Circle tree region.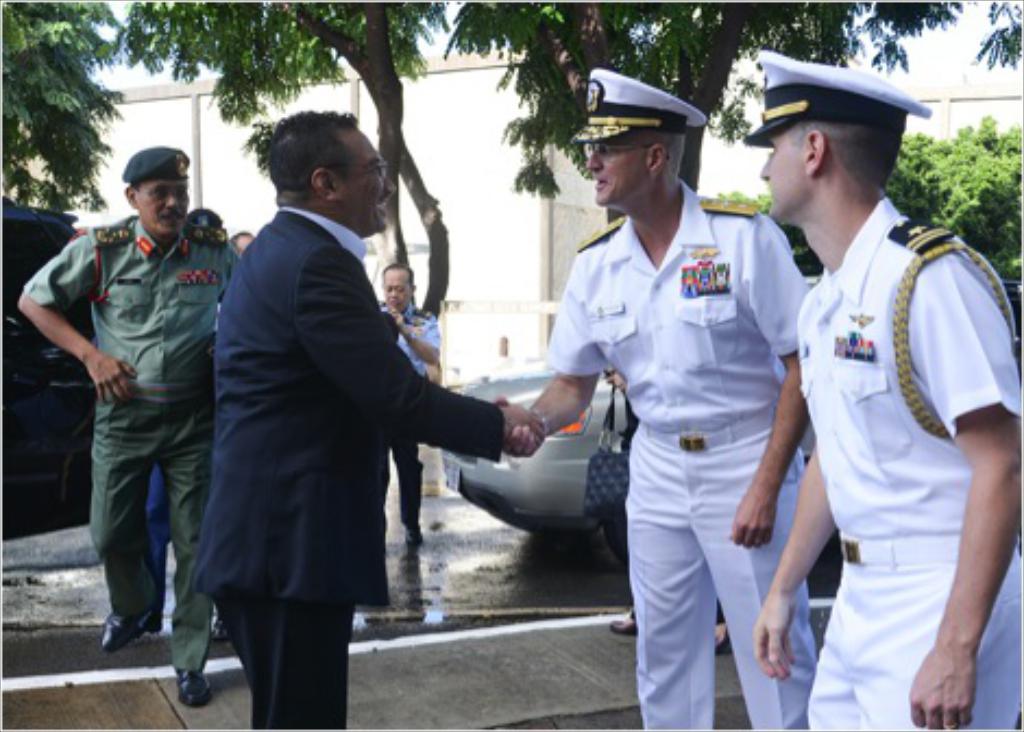
Region: 122, 0, 451, 488.
